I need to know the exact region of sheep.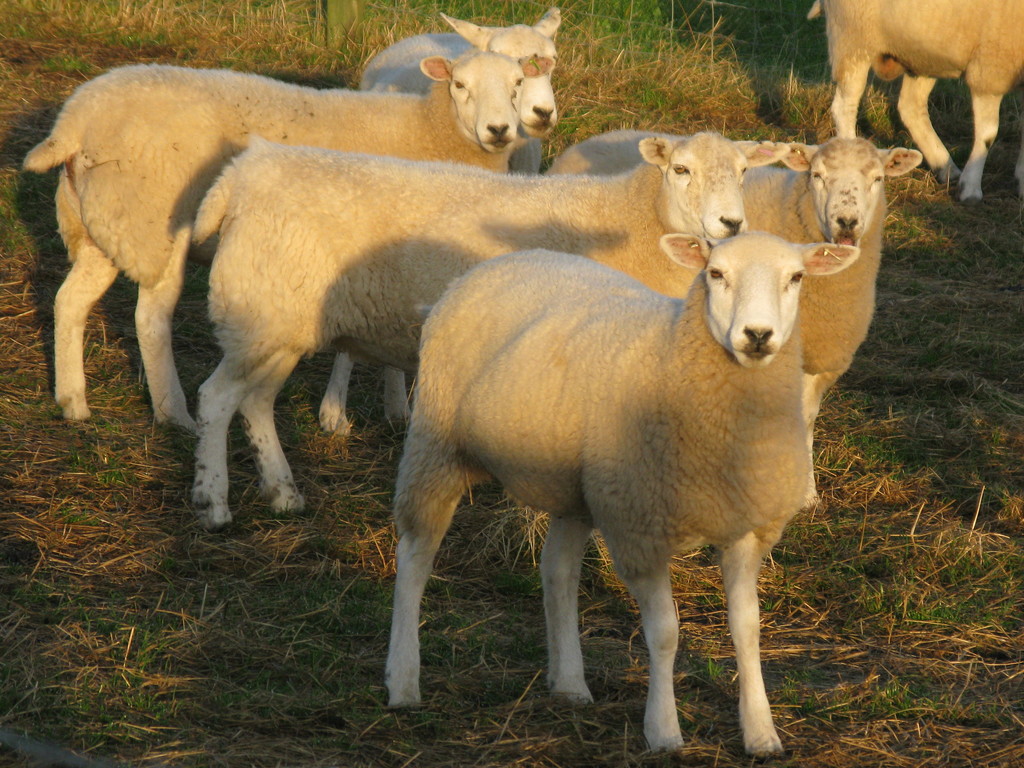
Region: bbox=(803, 0, 1023, 205).
